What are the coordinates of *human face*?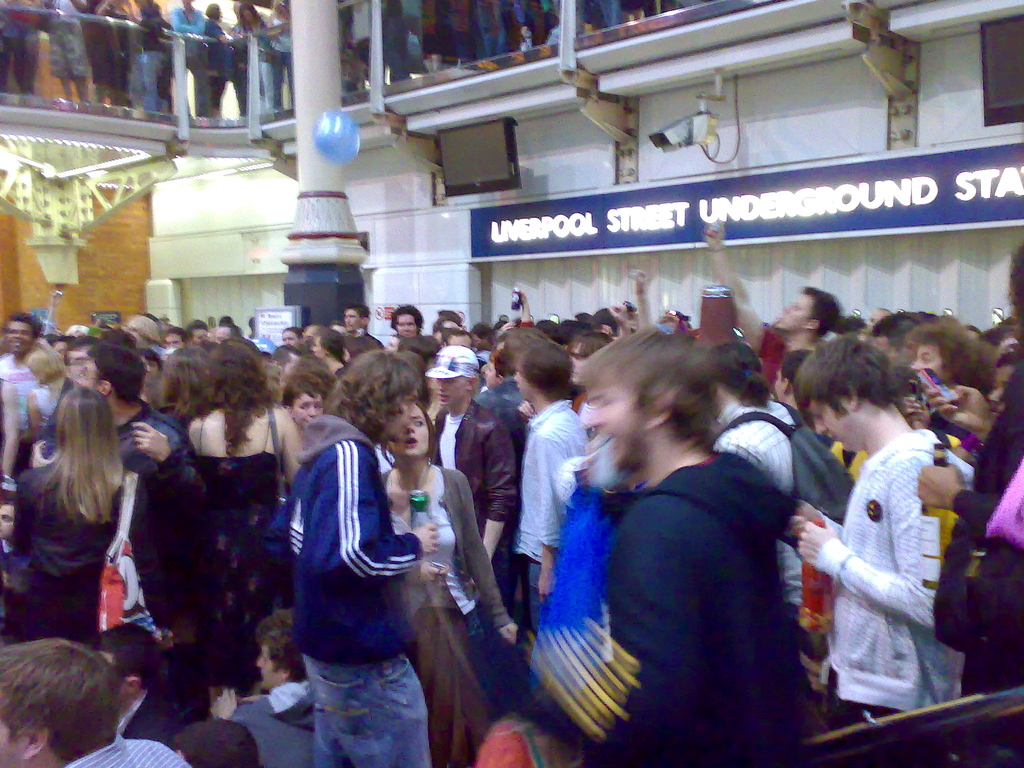
region(394, 312, 418, 340).
